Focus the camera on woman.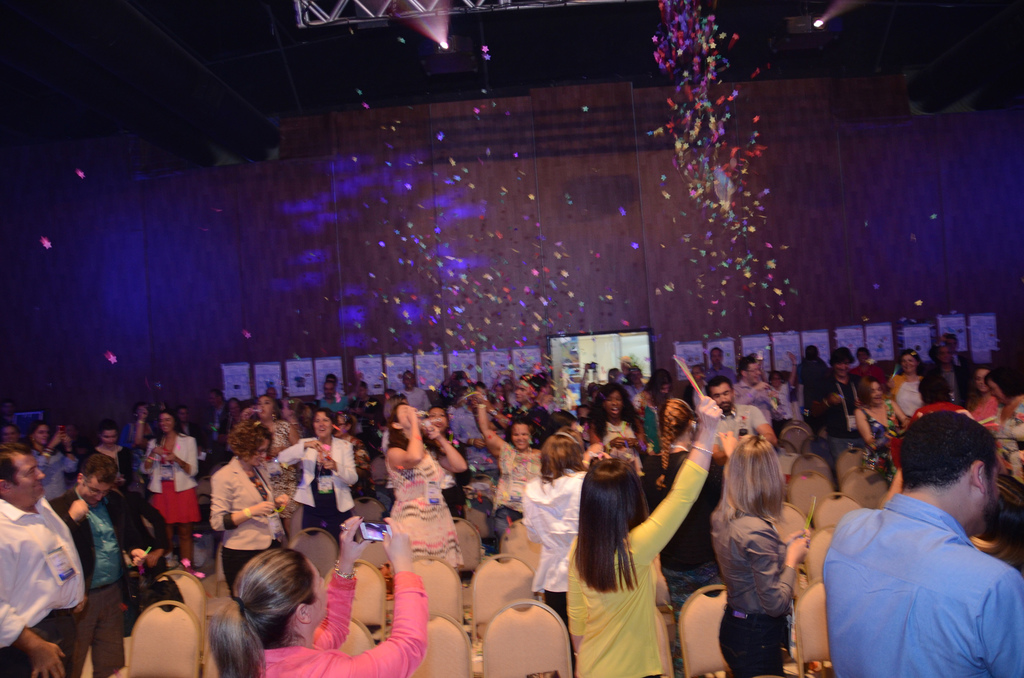
Focus region: 136,406,212,577.
